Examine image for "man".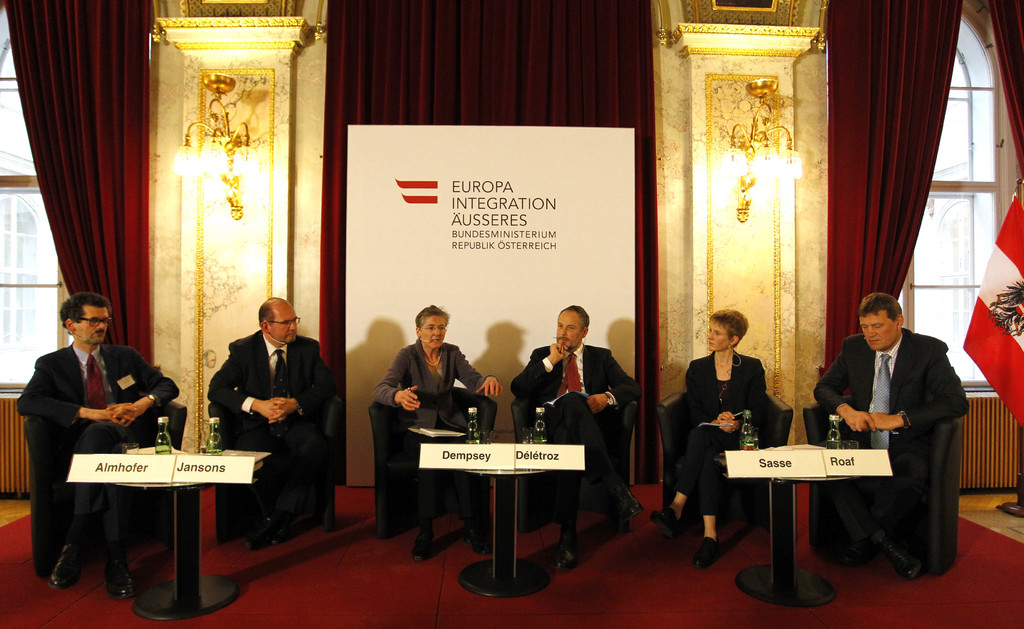
Examination result: 824 286 974 581.
